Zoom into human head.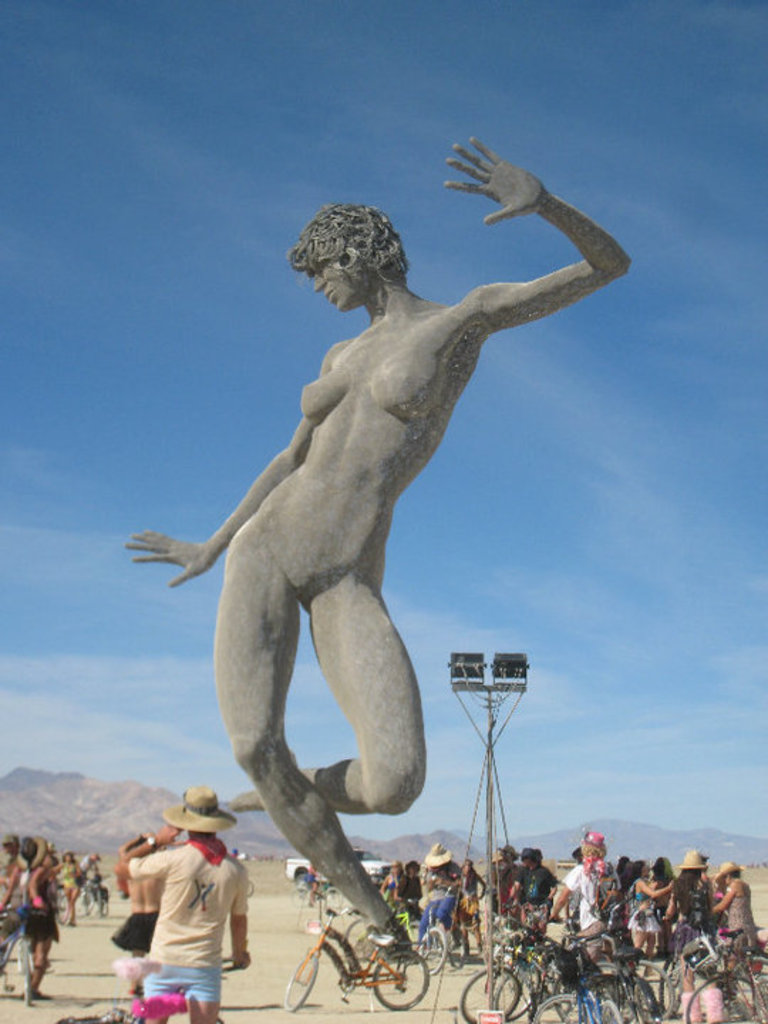
Zoom target: x1=523, y1=848, x2=539, y2=869.
